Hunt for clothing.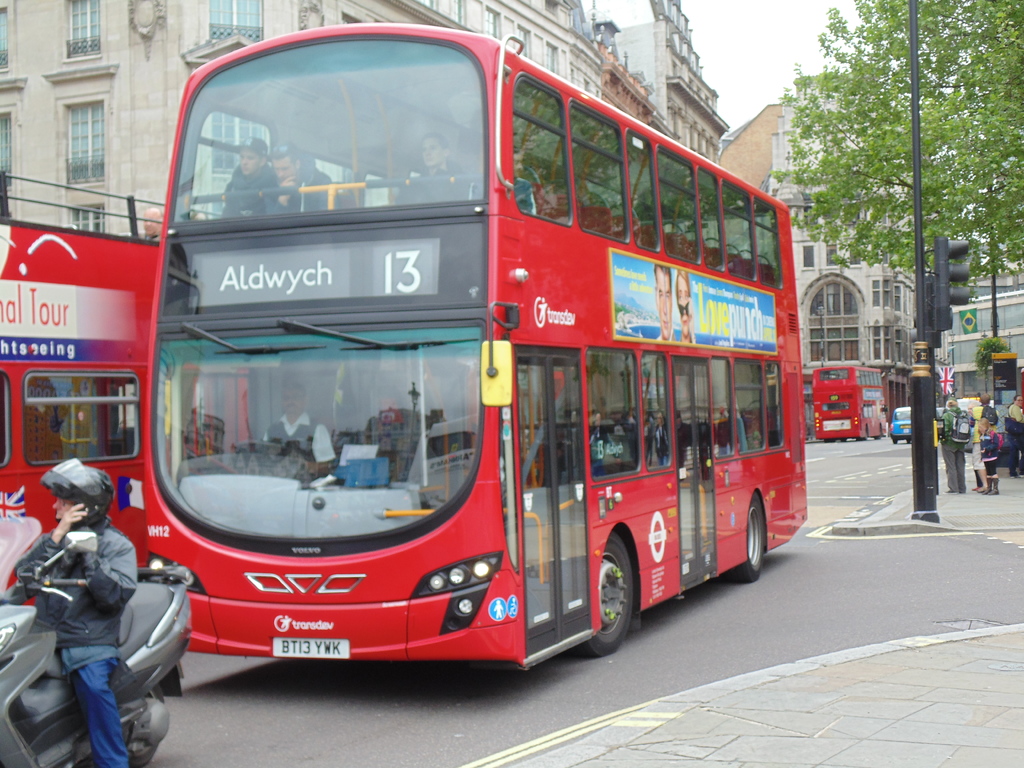
Hunted down at detection(13, 476, 165, 758).
